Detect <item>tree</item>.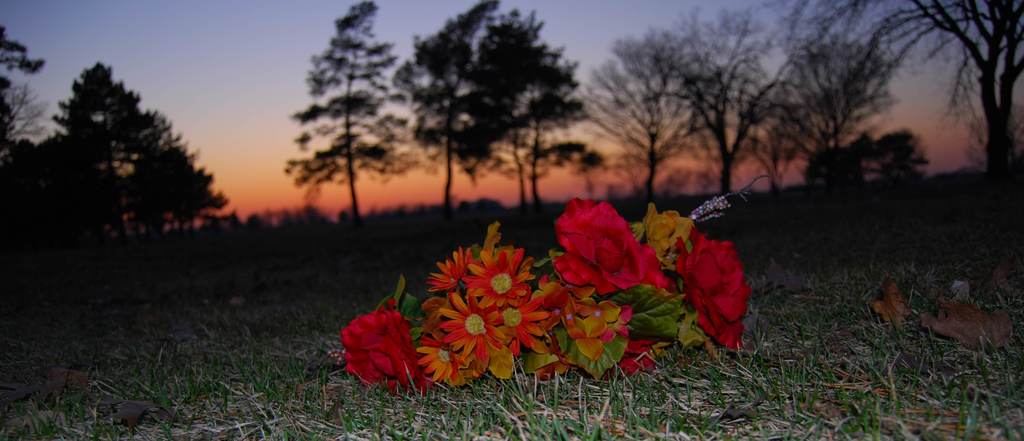
Detected at x1=839 y1=0 x2=1023 y2=190.
